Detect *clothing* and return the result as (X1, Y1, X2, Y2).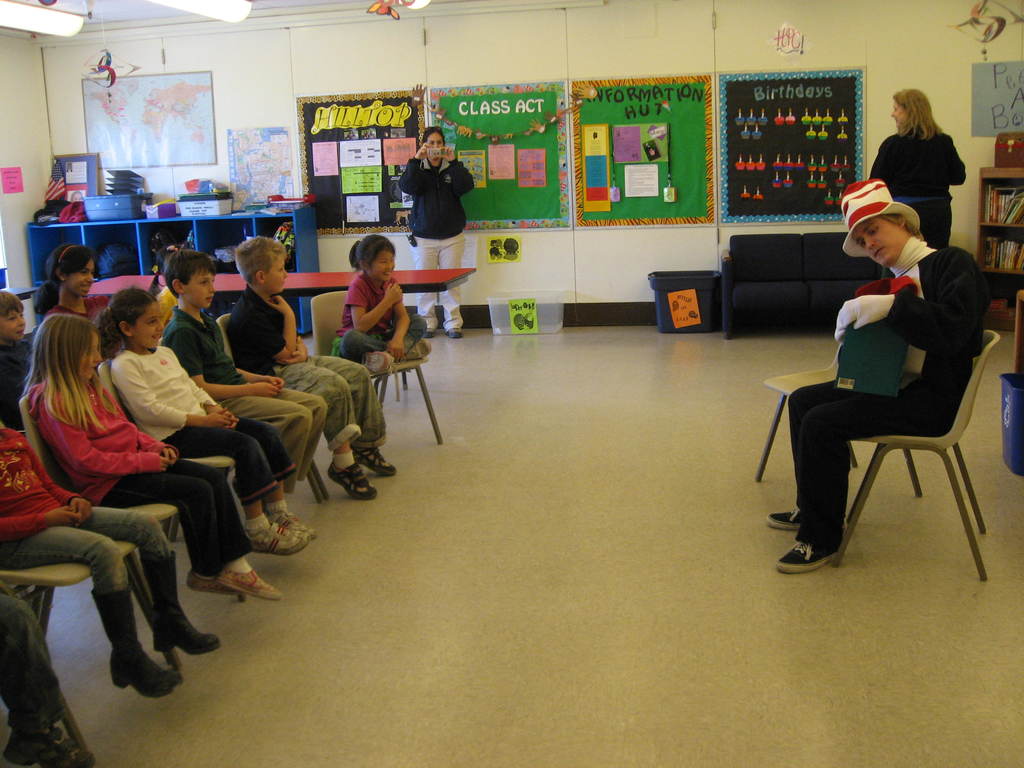
(113, 340, 292, 504).
